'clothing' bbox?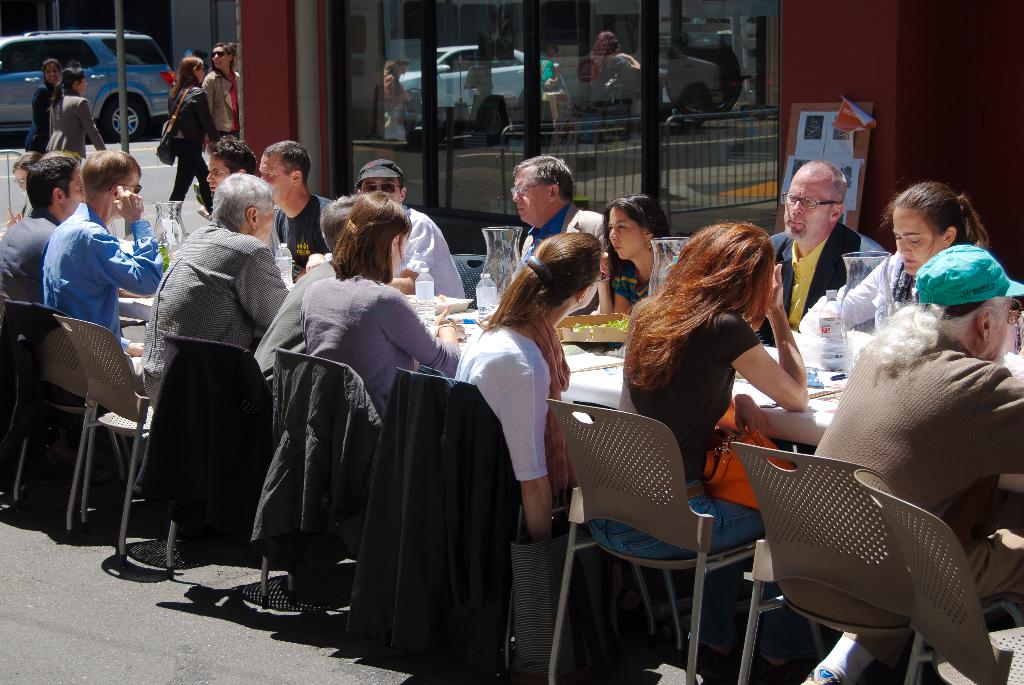
(394,206,474,299)
